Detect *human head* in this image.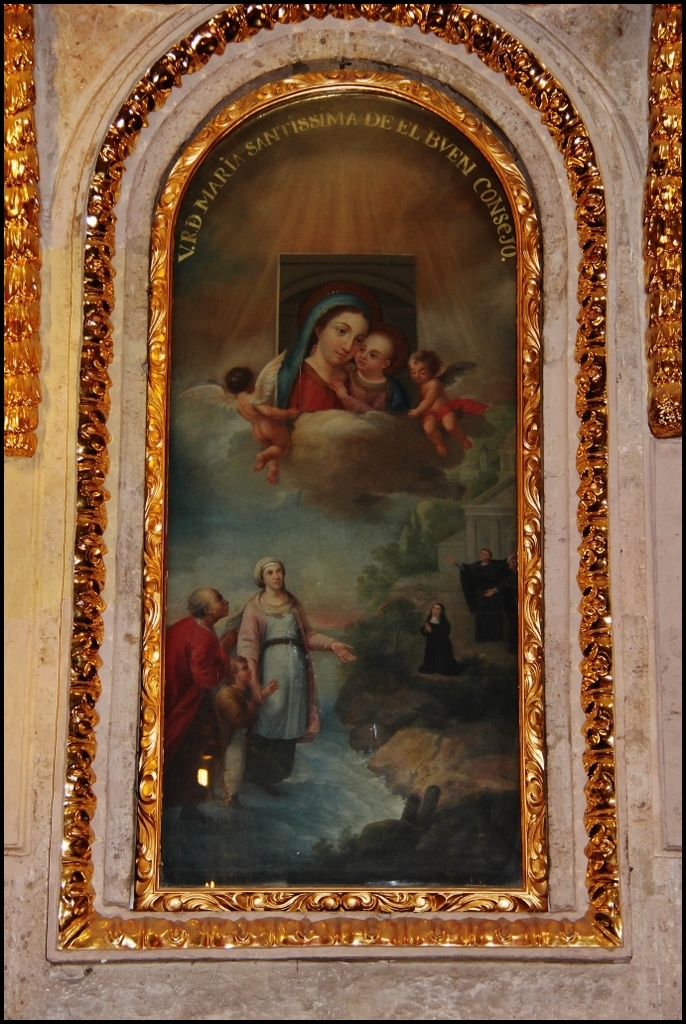
Detection: 227/653/253/689.
